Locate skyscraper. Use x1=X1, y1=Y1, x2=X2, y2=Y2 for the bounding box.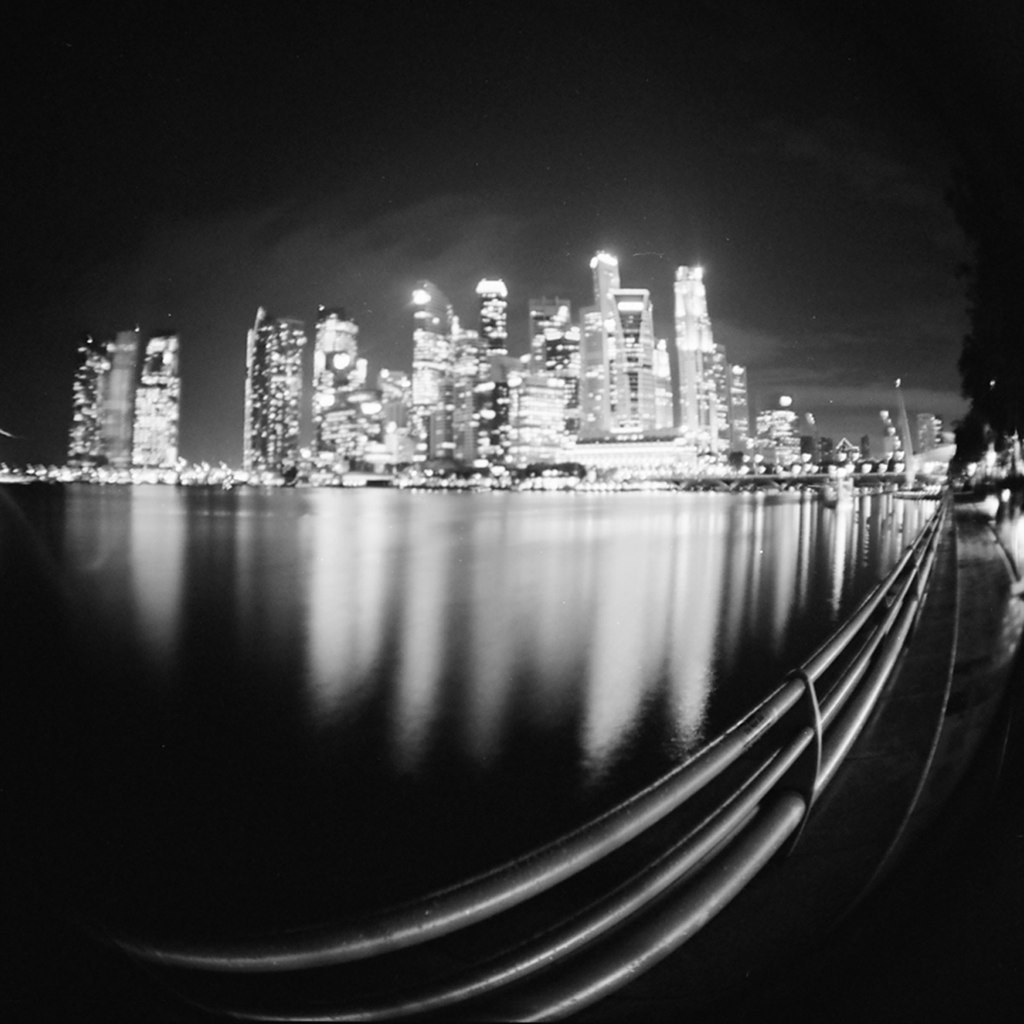
x1=535, y1=241, x2=792, y2=462.
